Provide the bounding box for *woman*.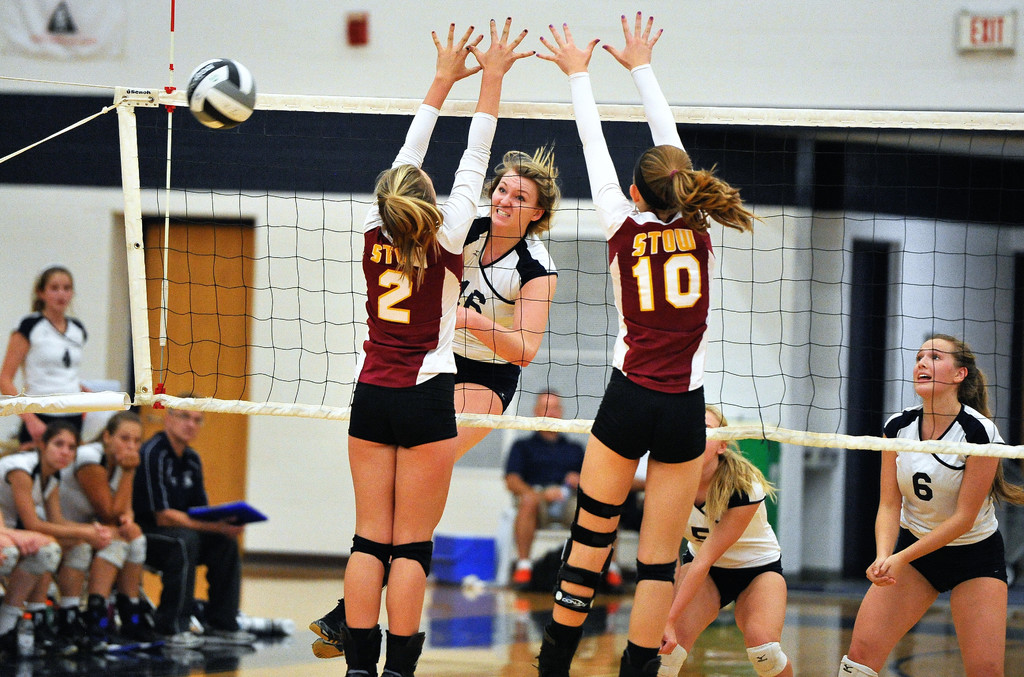
(x1=845, y1=327, x2=1008, y2=663).
